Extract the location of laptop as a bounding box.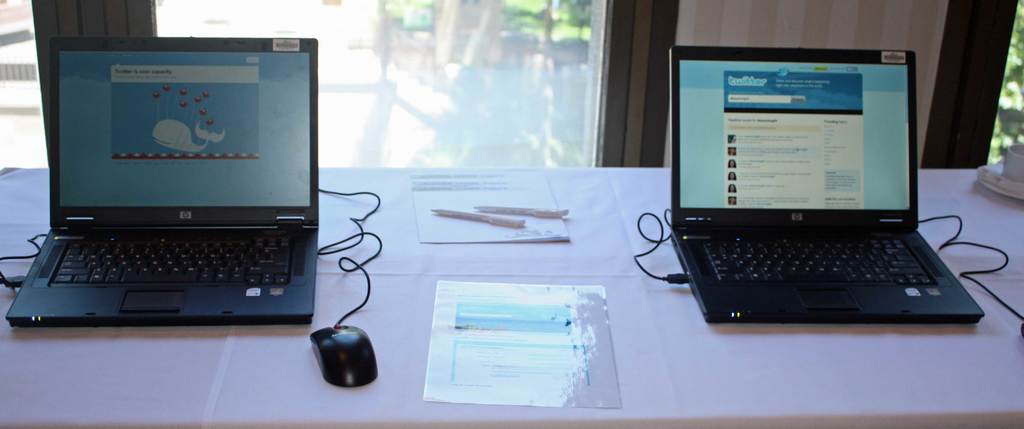
8/36/317/323.
